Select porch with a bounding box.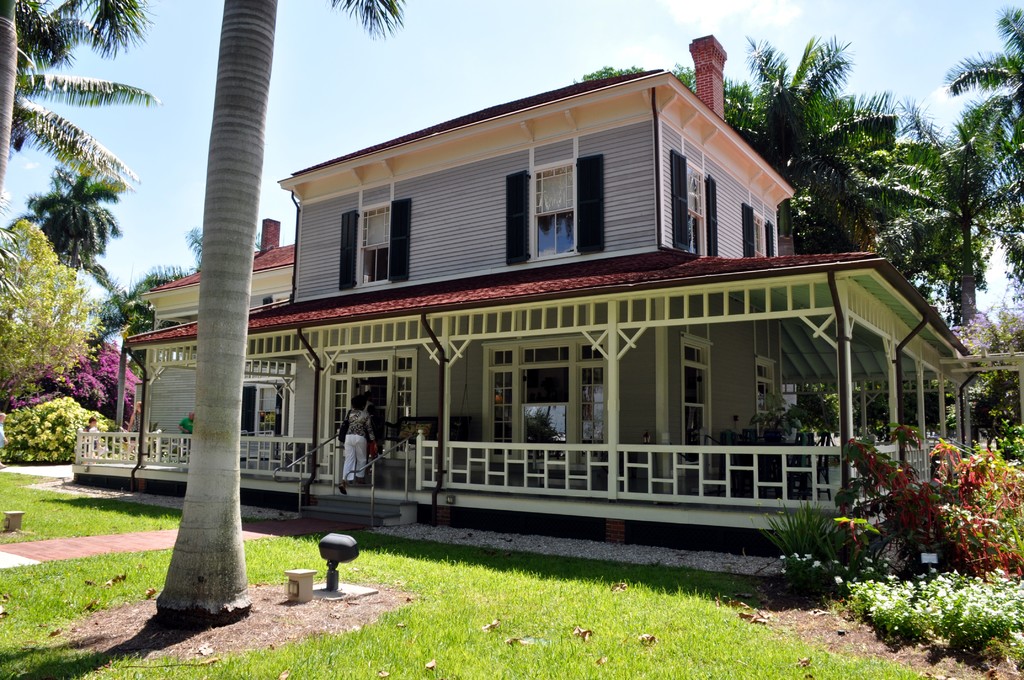
(65, 31, 992, 576).
